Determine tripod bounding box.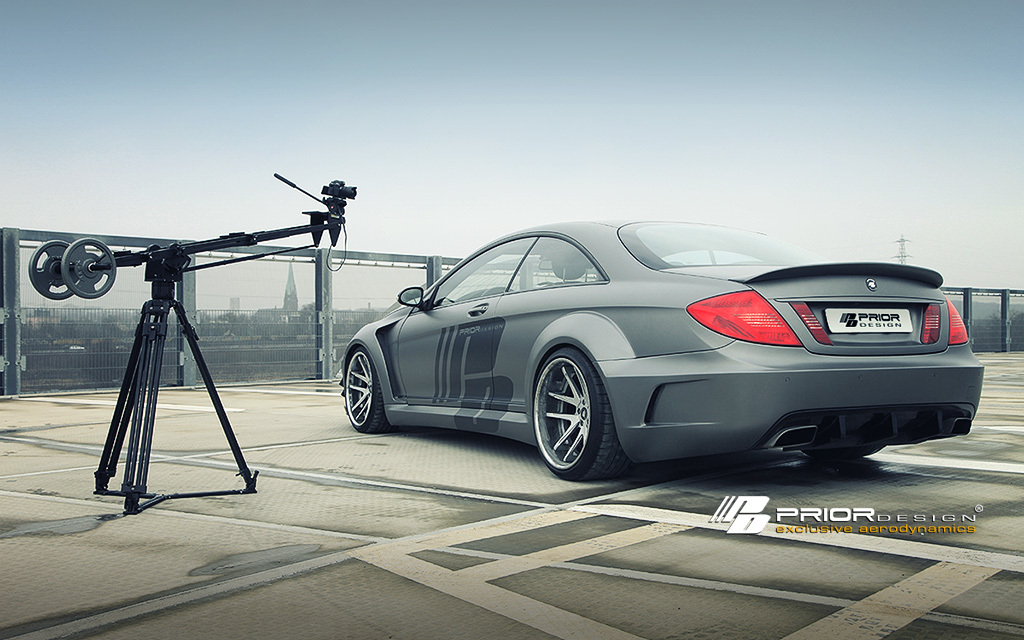
Determined: select_region(94, 249, 259, 515).
